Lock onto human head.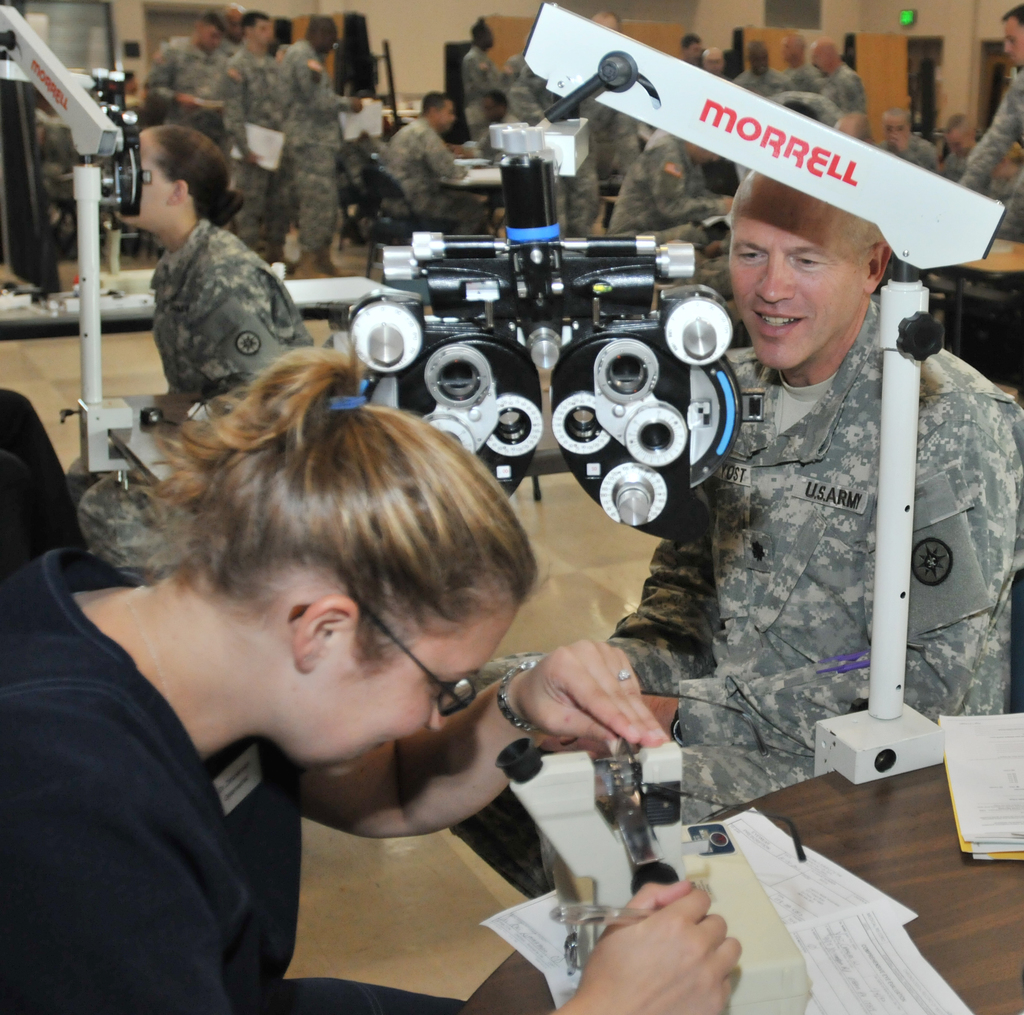
Locked: Rect(943, 111, 980, 155).
